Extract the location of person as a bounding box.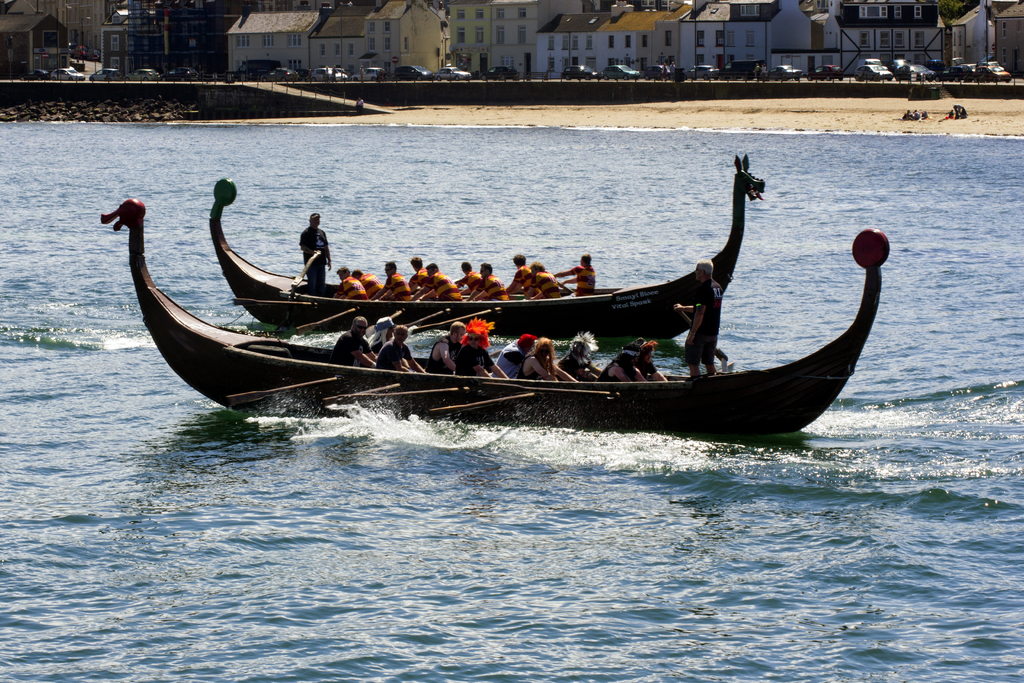
[328,315,376,370].
